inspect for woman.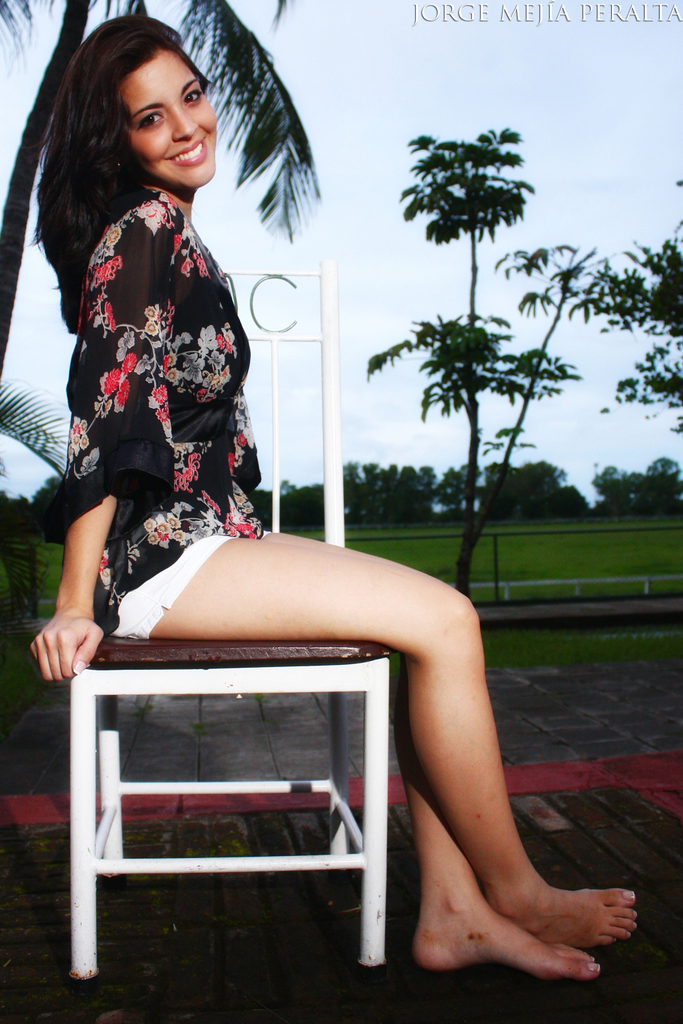
Inspection: 22,11,639,978.
